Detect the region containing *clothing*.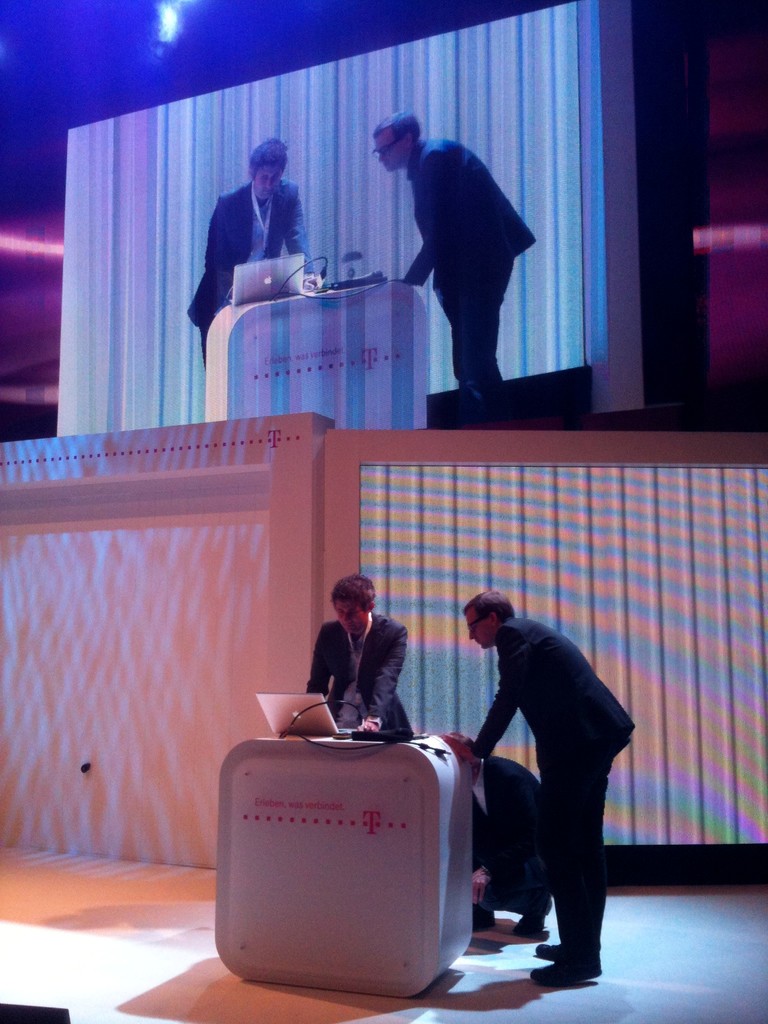
box=[451, 569, 633, 975].
